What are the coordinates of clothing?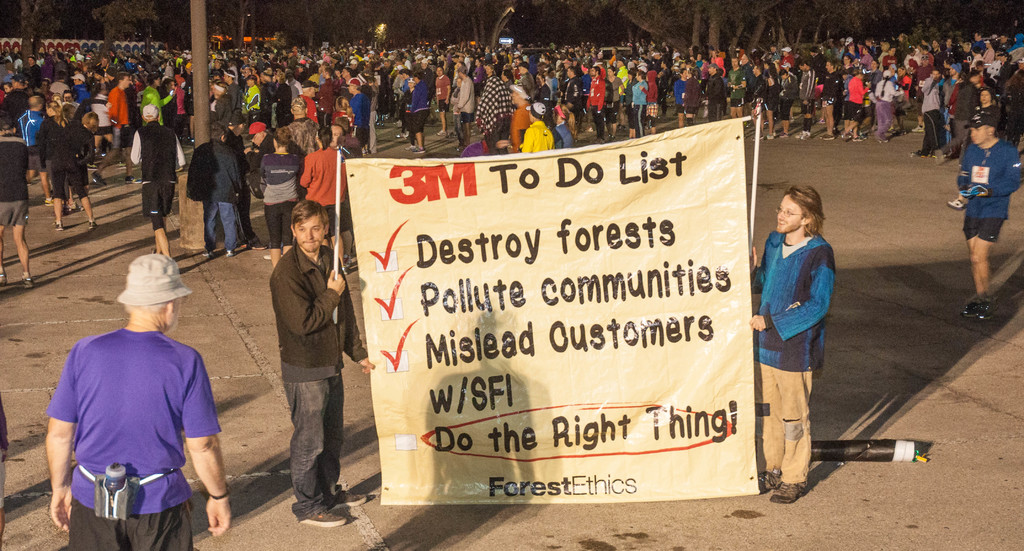
<region>510, 106, 524, 149</region>.
